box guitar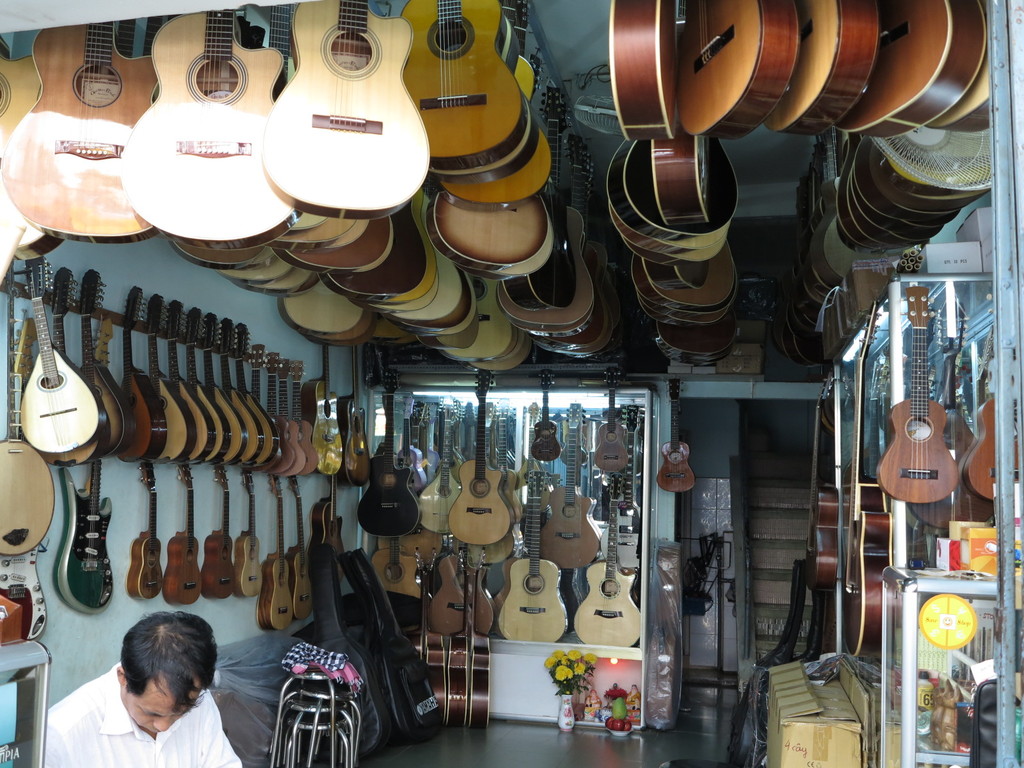
rect(328, 219, 372, 252)
